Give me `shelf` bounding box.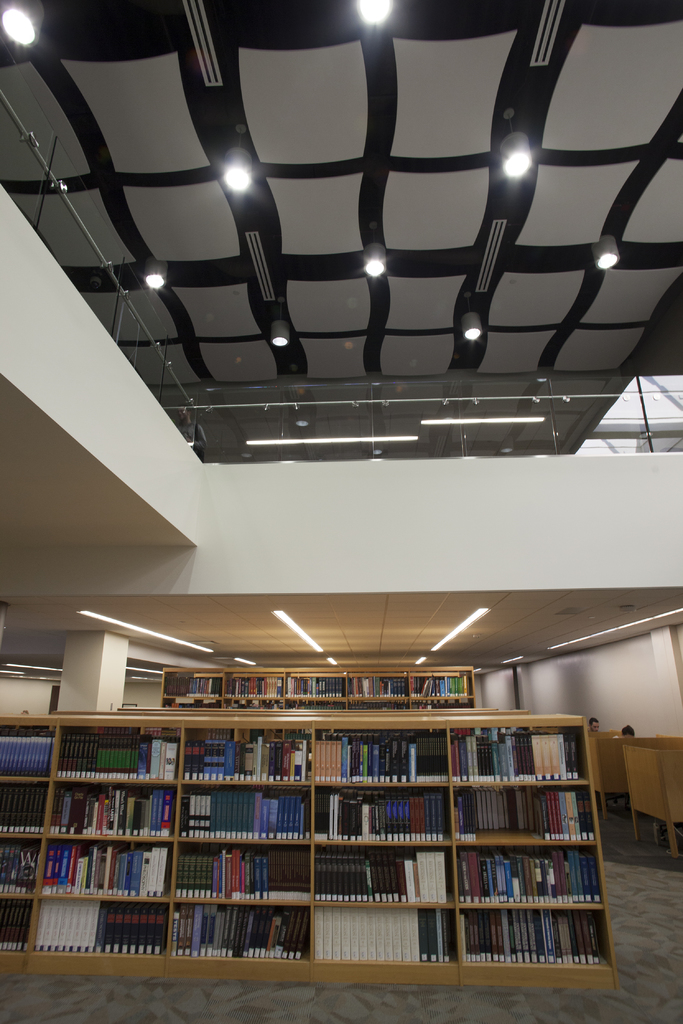
(x1=167, y1=675, x2=218, y2=694).
